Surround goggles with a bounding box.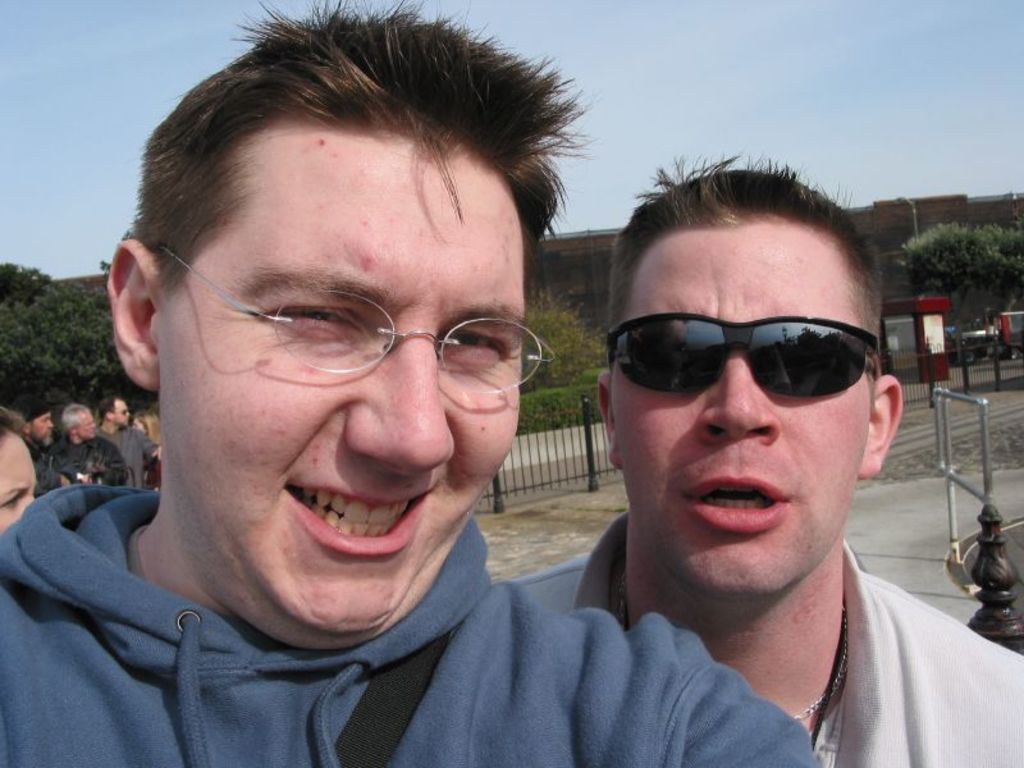
l=608, t=307, r=893, b=417.
